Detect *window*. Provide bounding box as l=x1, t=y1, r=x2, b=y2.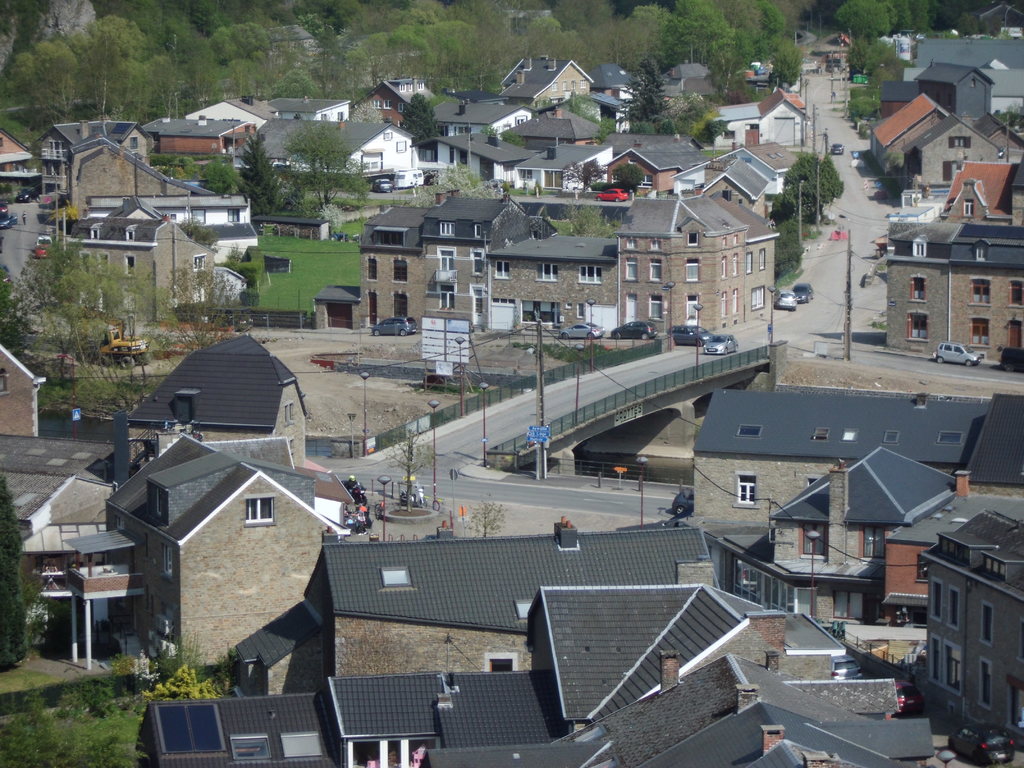
l=361, t=255, r=382, b=283.
